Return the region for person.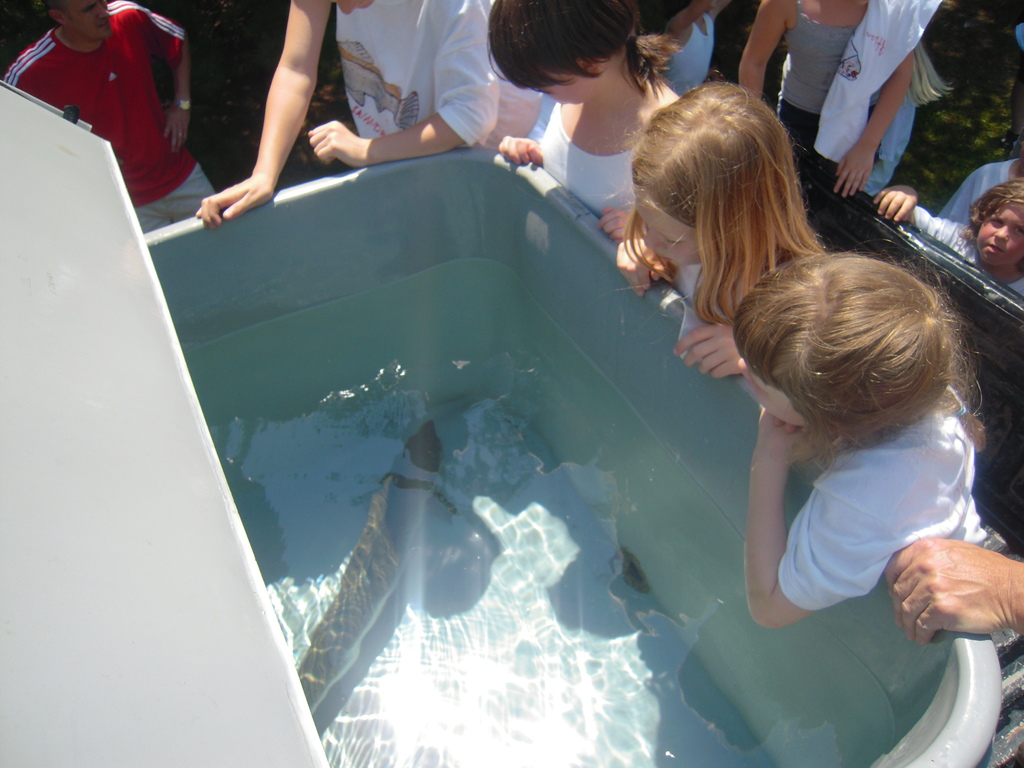
480:6:691:227.
